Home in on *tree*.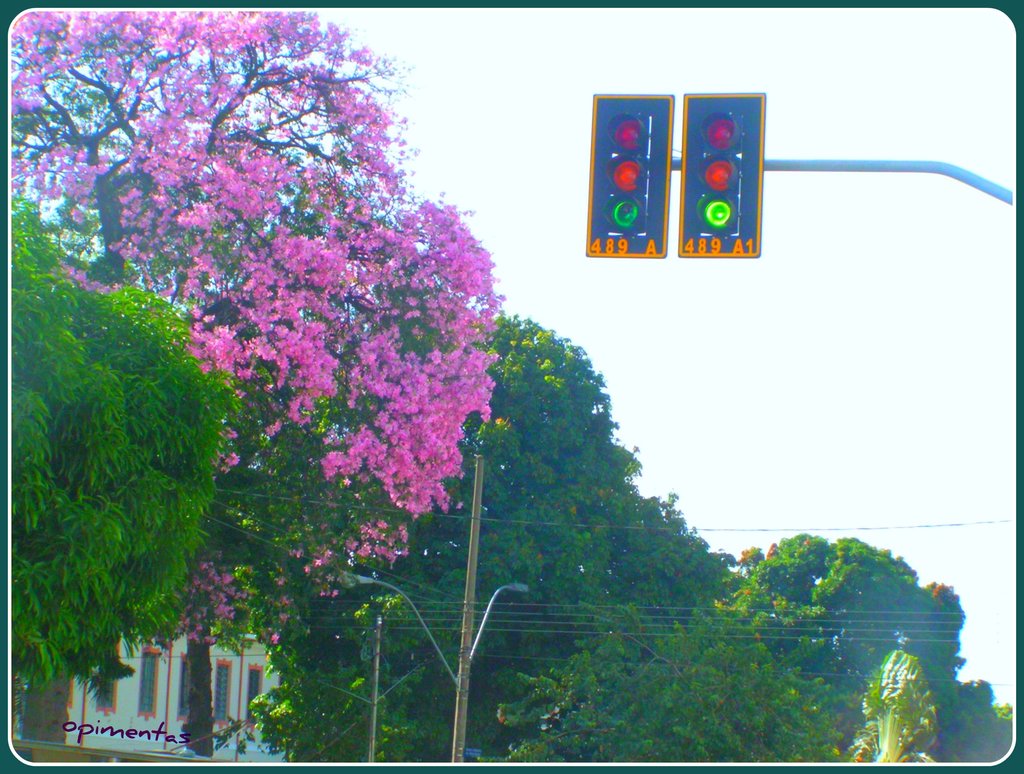
Homed in at pyautogui.locateOnScreen(26, 192, 243, 684).
